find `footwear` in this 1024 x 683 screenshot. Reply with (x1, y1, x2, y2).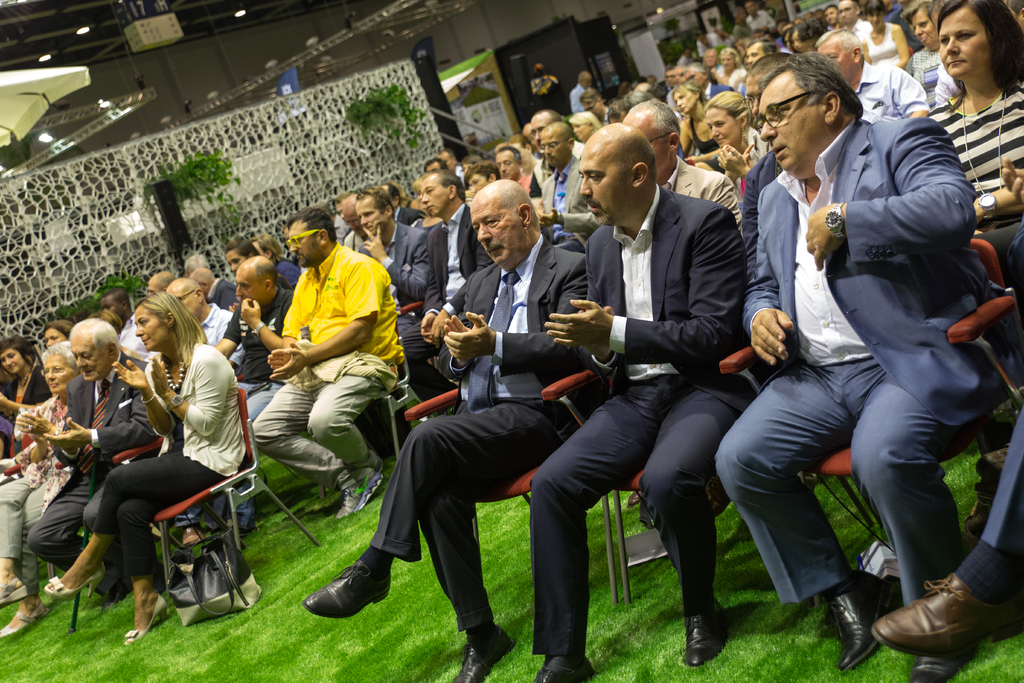
(908, 648, 977, 682).
